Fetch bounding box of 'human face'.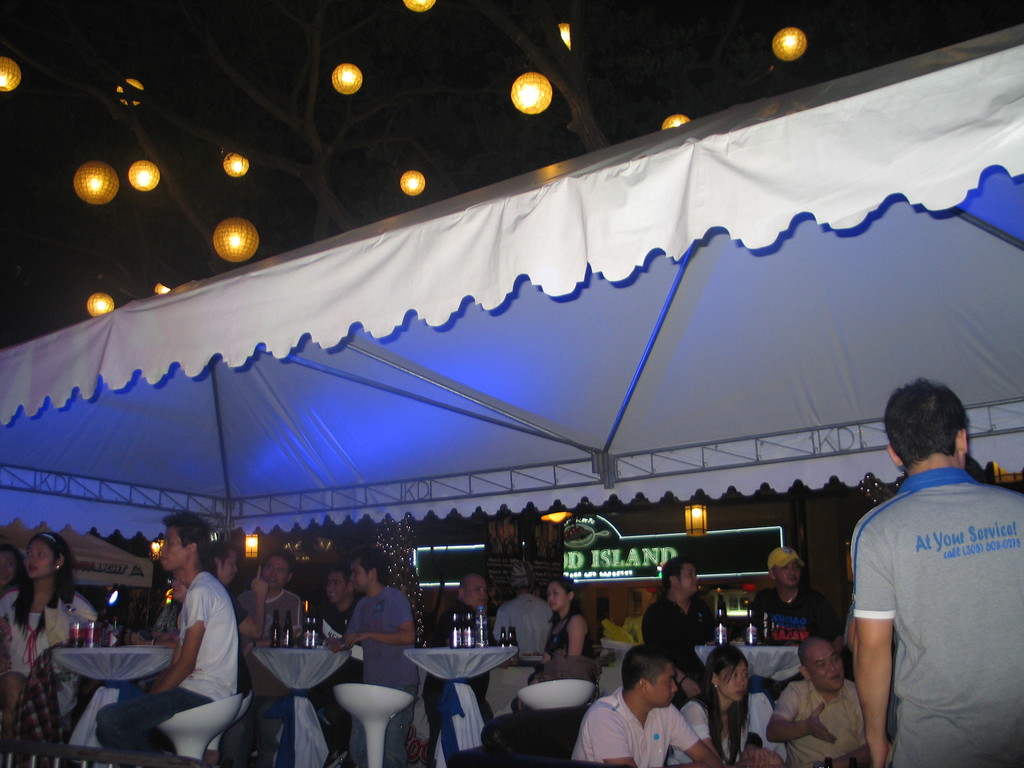
Bbox: [left=156, top=531, right=186, bottom=569].
